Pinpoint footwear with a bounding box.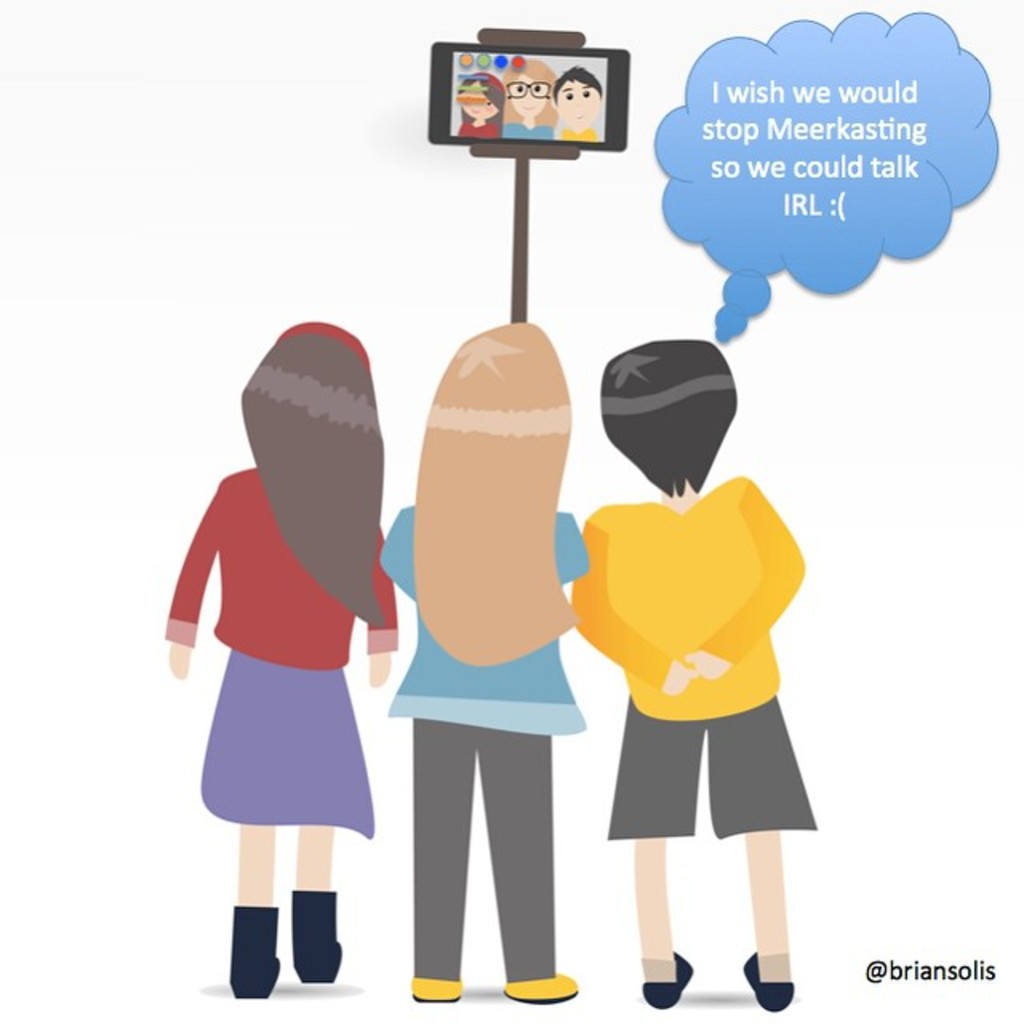
bbox=(739, 947, 790, 1019).
